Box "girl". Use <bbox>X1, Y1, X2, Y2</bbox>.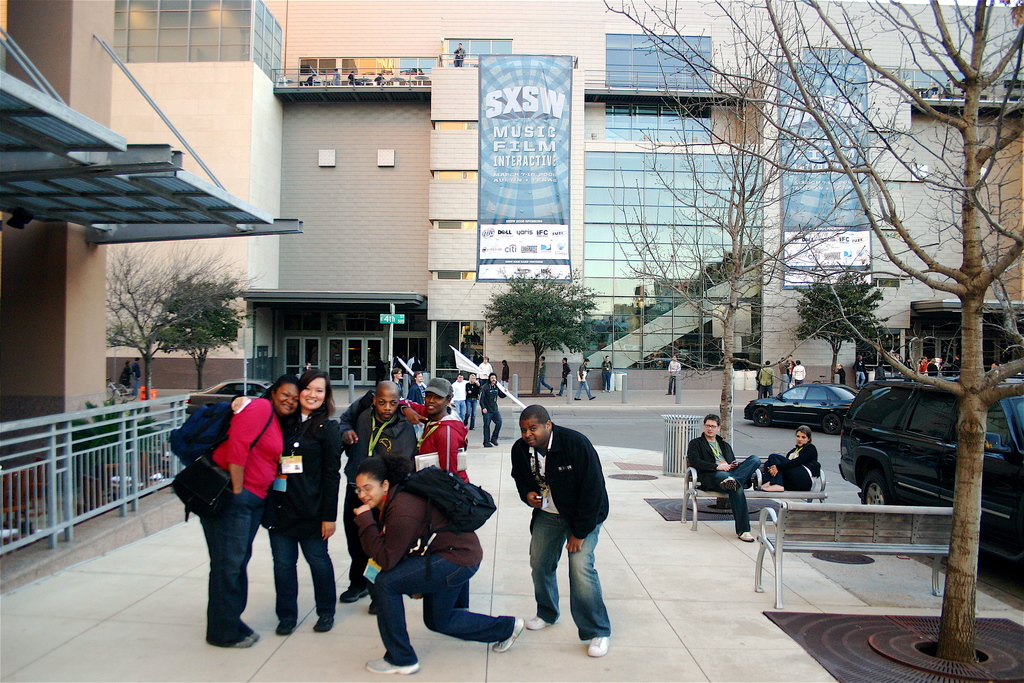
<bbox>352, 453, 525, 675</bbox>.
